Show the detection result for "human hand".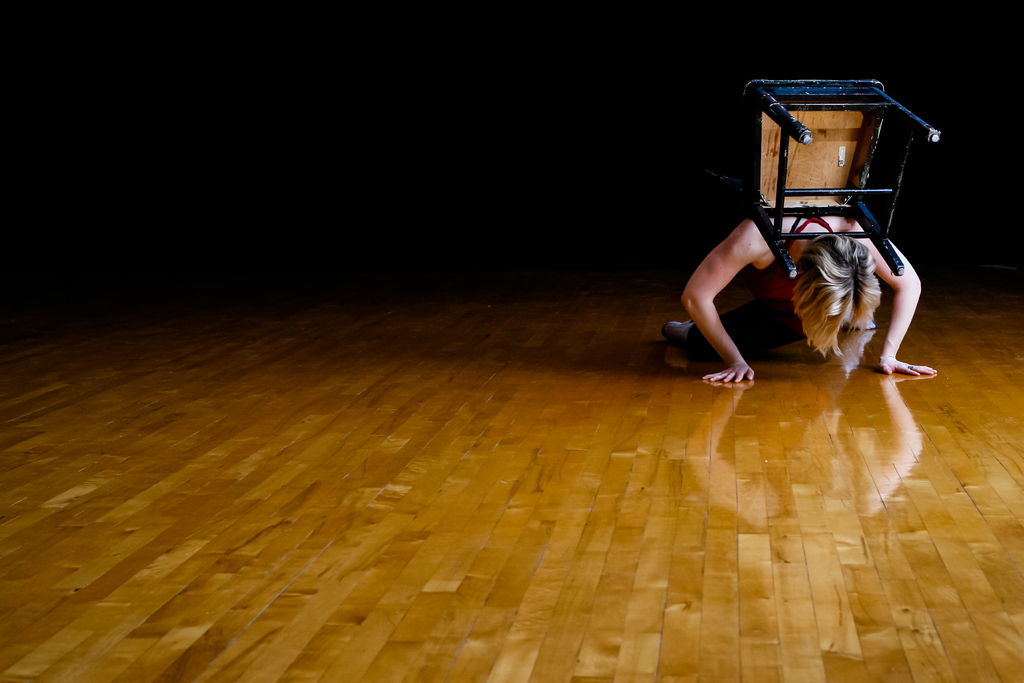
locate(700, 359, 755, 384).
